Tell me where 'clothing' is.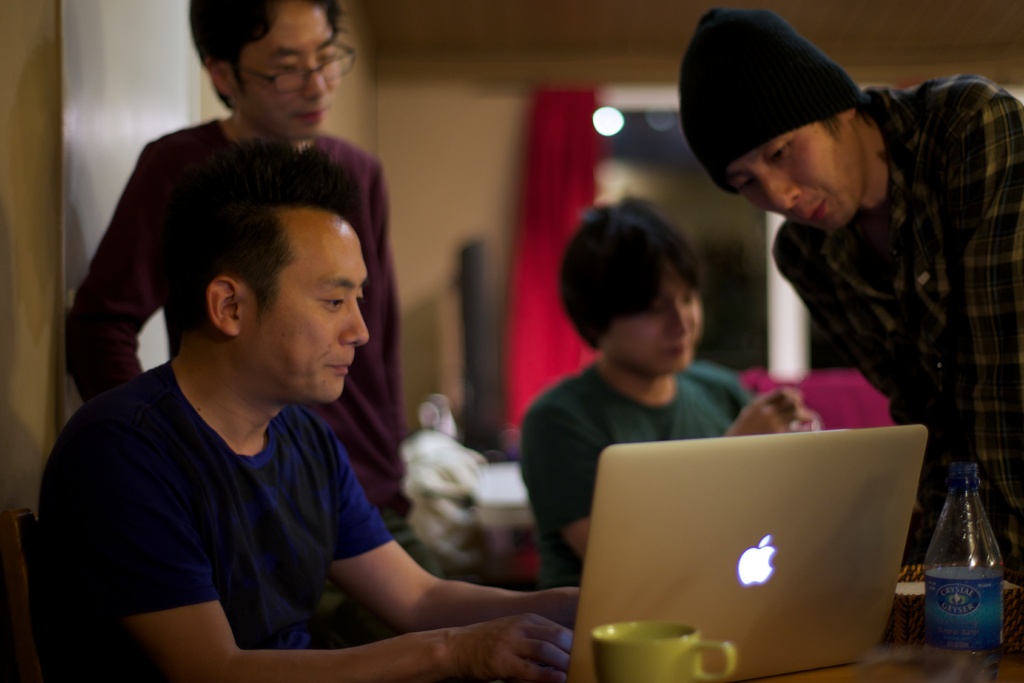
'clothing' is at (44, 361, 403, 682).
